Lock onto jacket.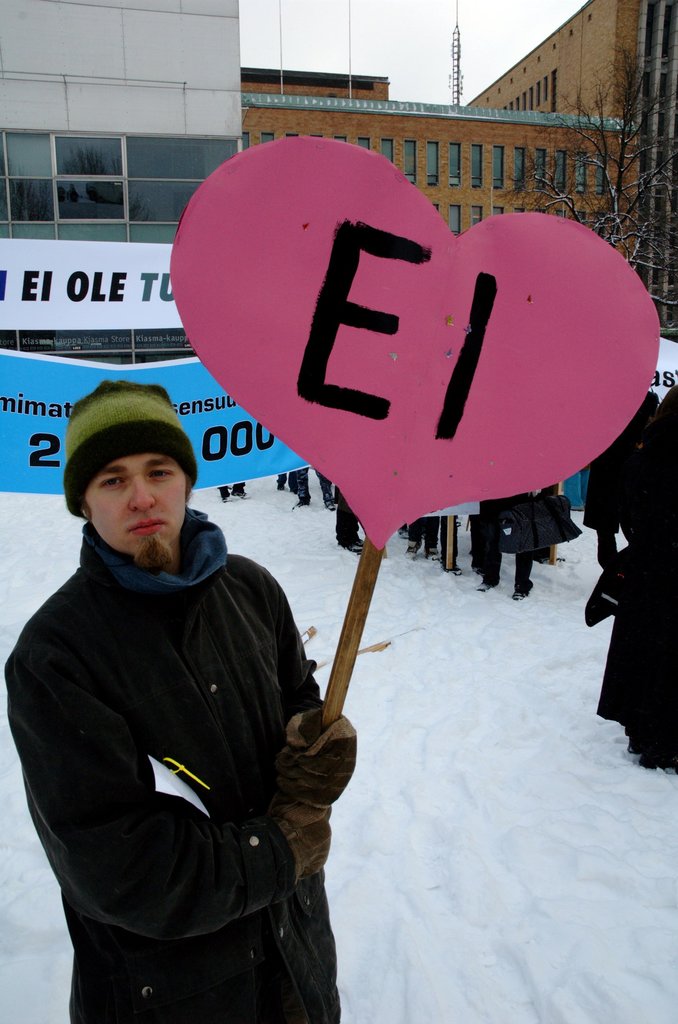
Locked: rect(3, 509, 344, 1023).
